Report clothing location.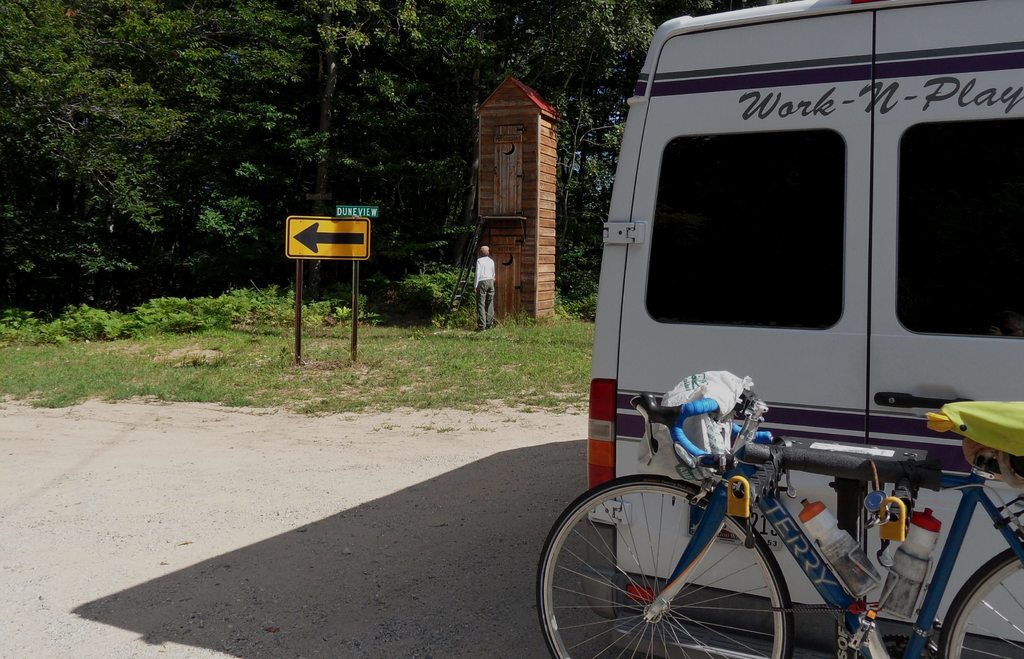
Report: {"left": 474, "top": 256, "right": 495, "bottom": 328}.
